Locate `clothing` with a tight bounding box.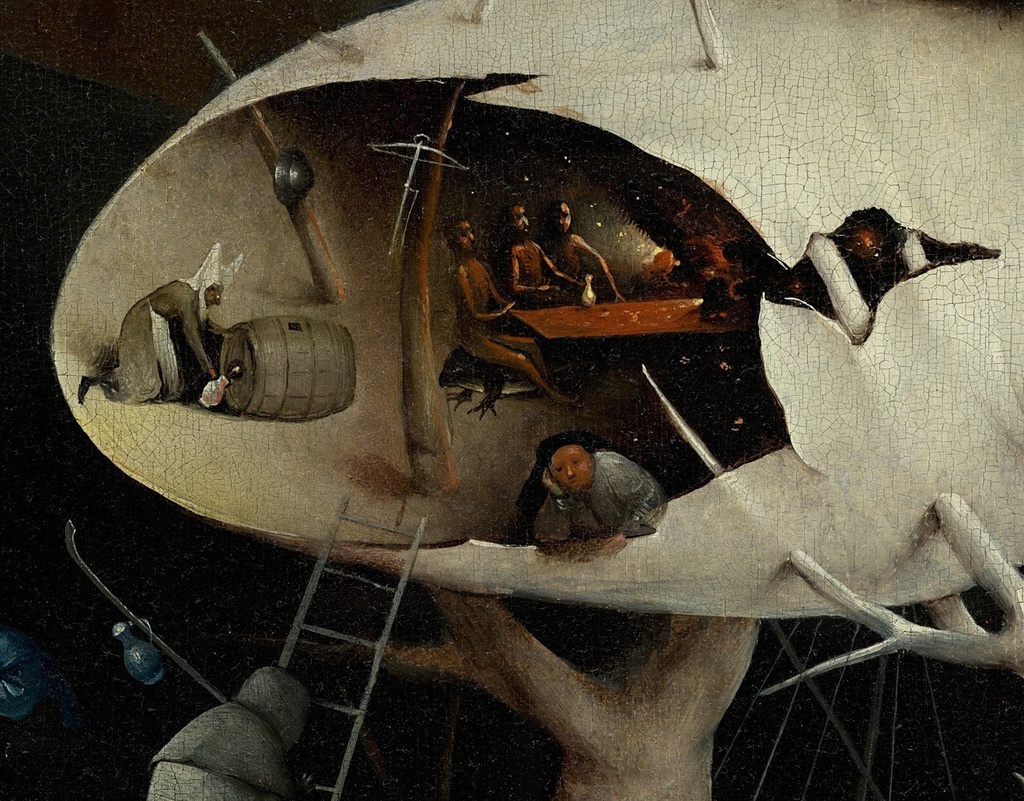
{"left": 540, "top": 453, "right": 662, "bottom": 549}.
